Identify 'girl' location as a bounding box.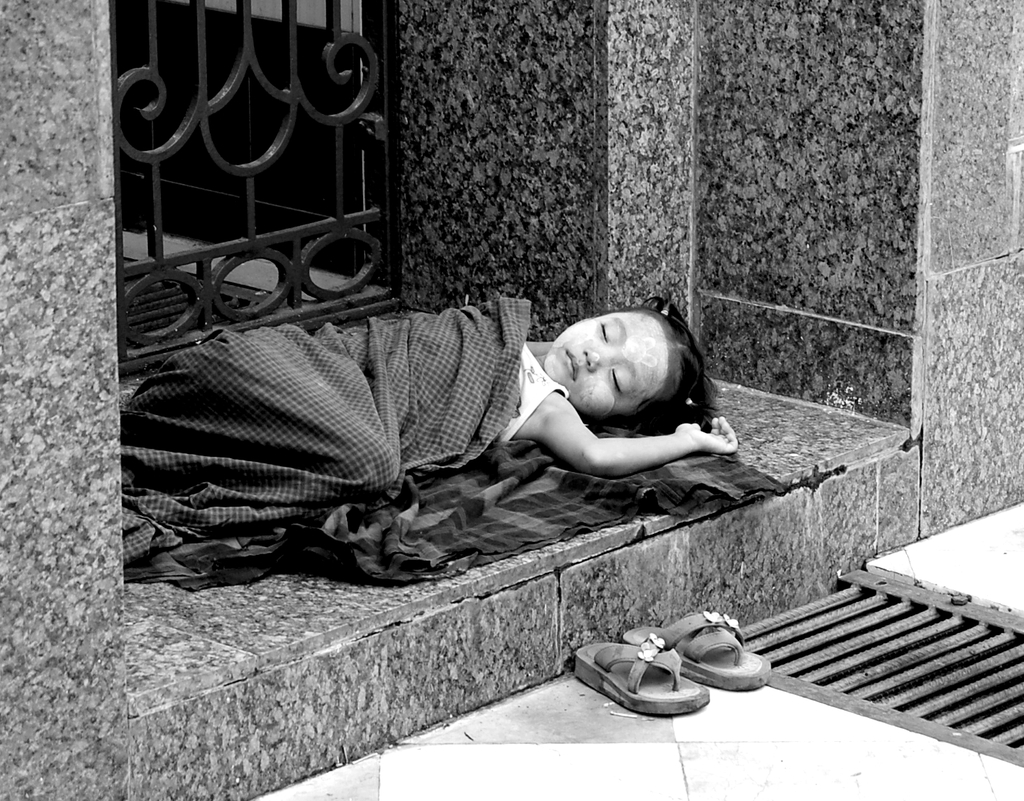
bbox=(496, 292, 741, 470).
